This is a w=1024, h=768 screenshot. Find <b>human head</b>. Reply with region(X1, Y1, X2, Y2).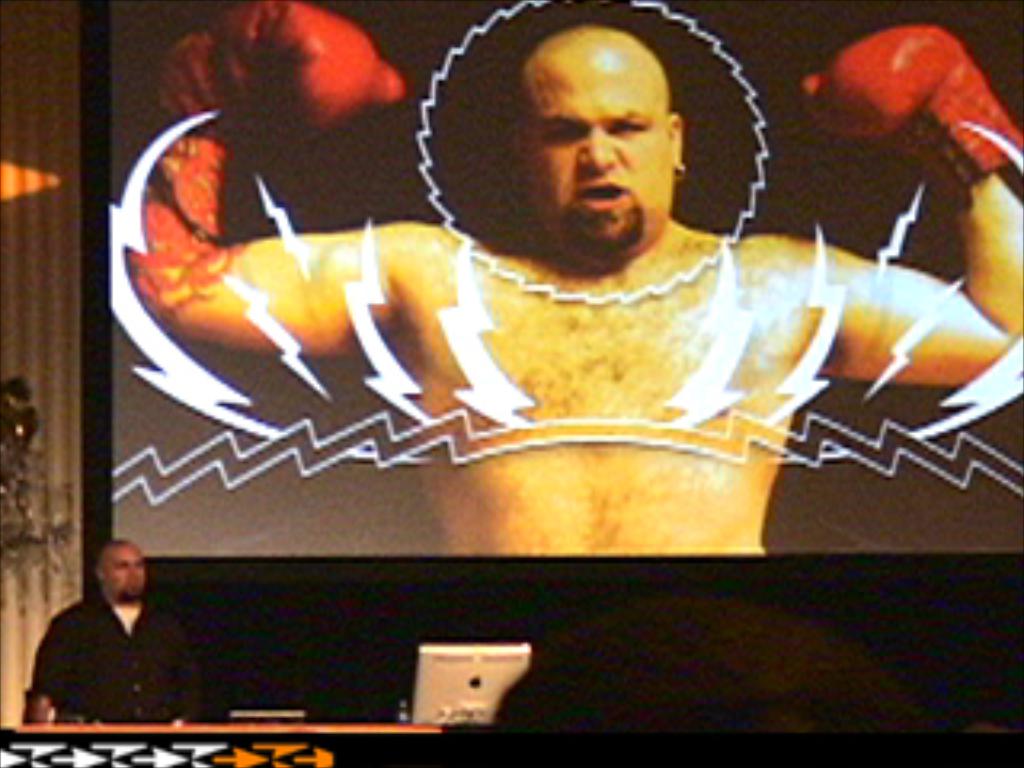
region(474, 6, 698, 227).
